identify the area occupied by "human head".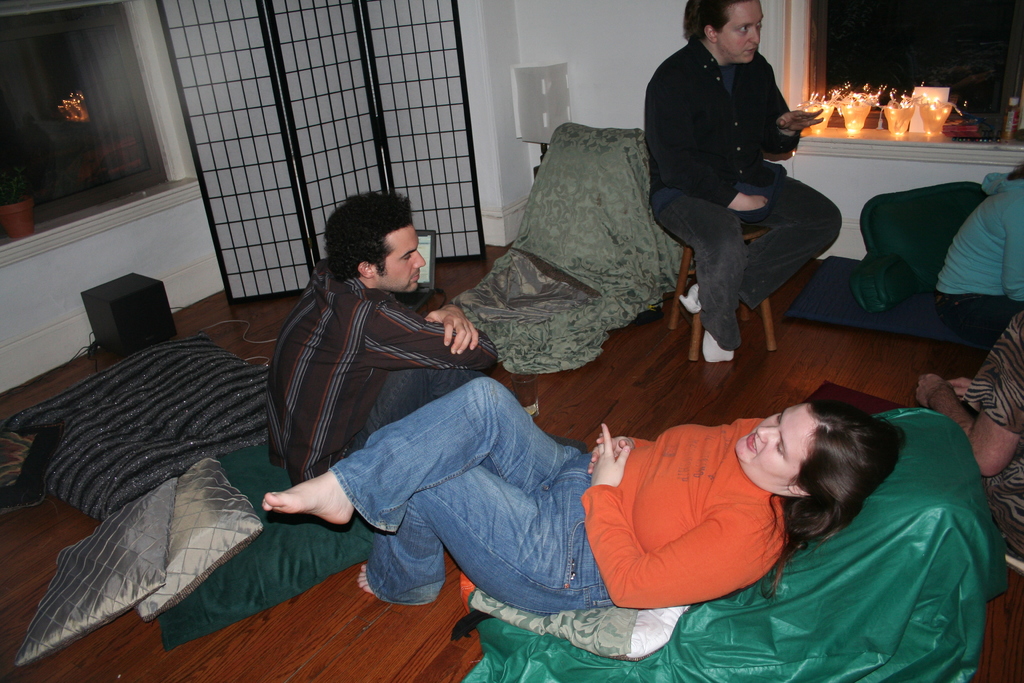
Area: select_region(735, 392, 884, 506).
